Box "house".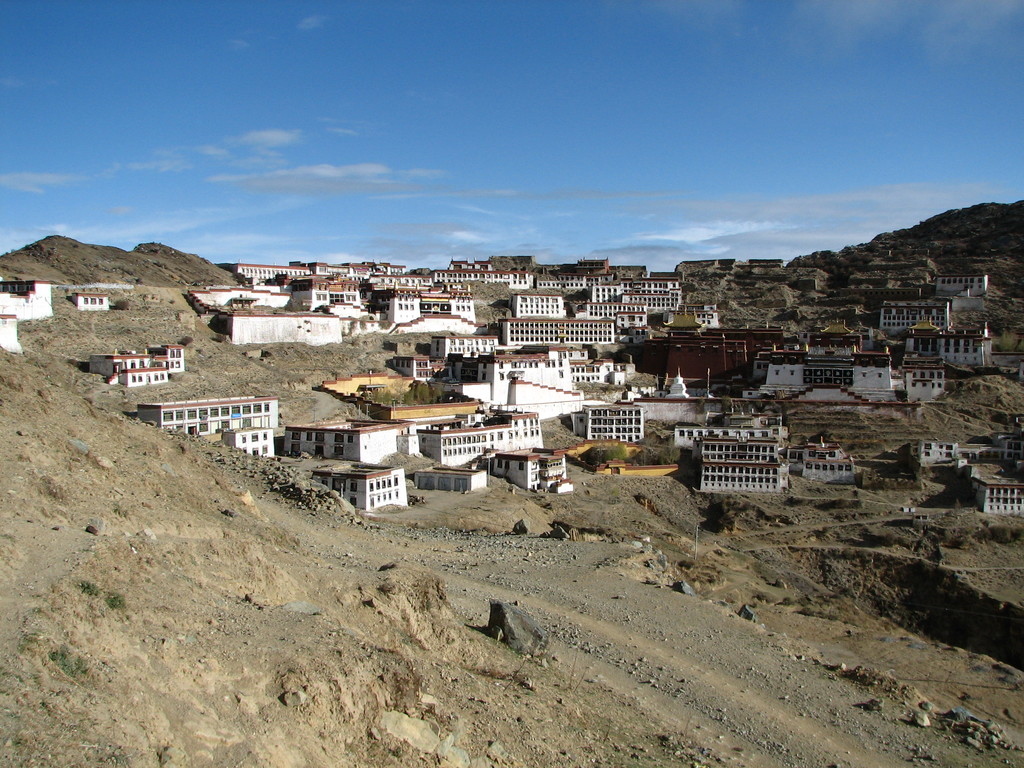
crop(906, 436, 962, 461).
